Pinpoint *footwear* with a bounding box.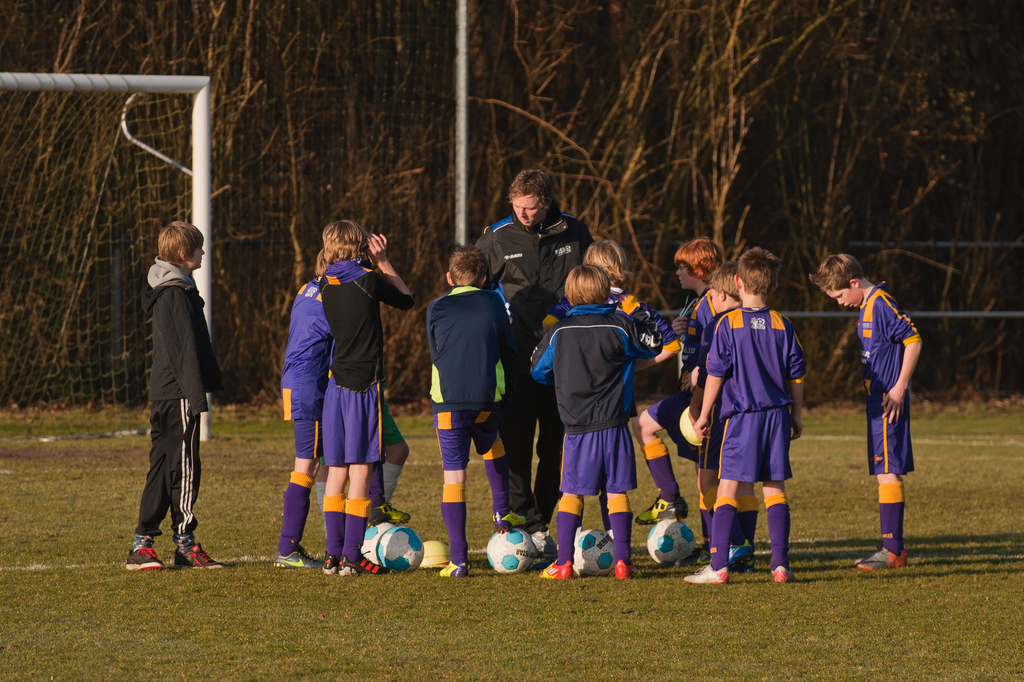
Rect(684, 563, 724, 585).
